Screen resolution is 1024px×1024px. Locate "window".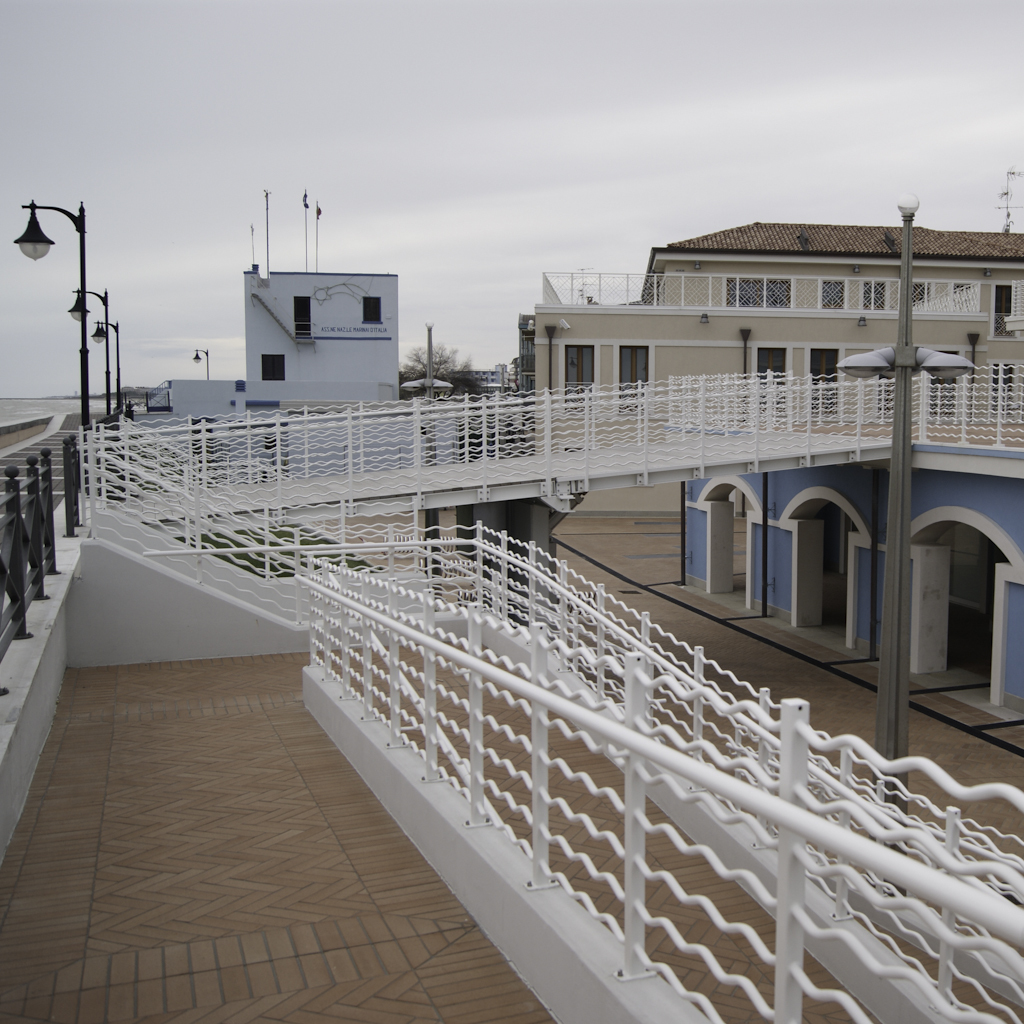
616,345,658,414.
